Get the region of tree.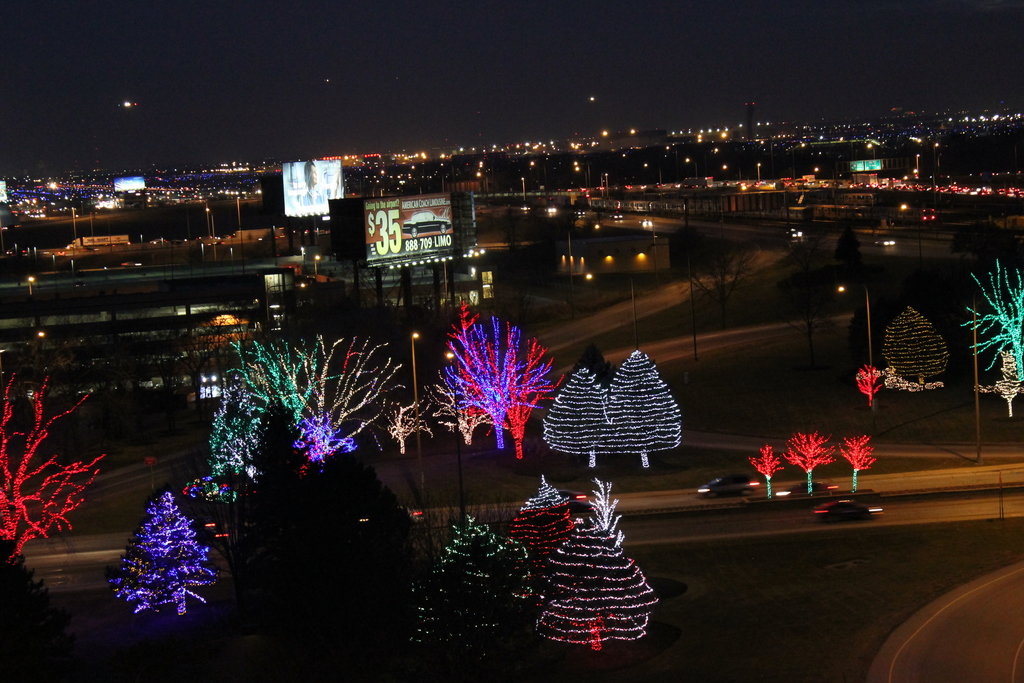
<bbox>441, 310, 481, 443</bbox>.
